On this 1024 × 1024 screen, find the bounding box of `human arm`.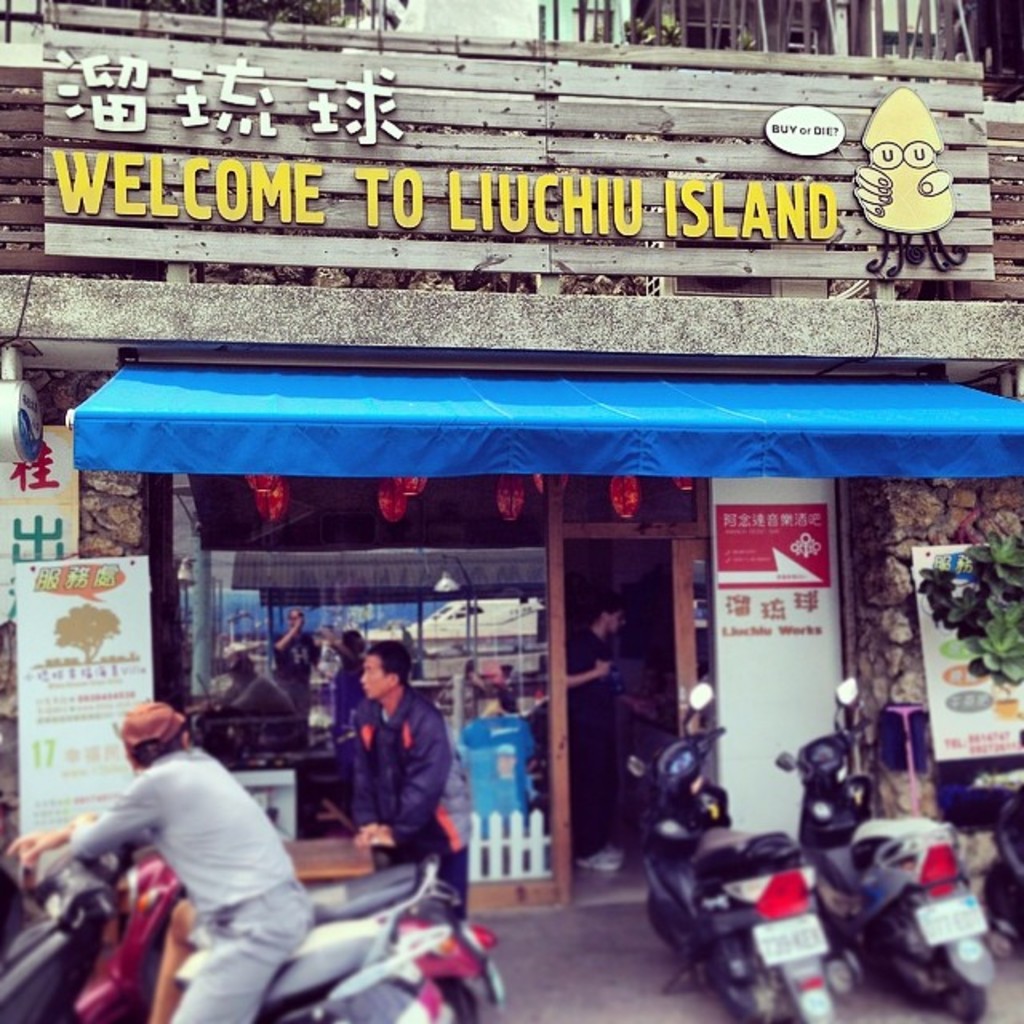
Bounding box: BBox(266, 606, 312, 659).
